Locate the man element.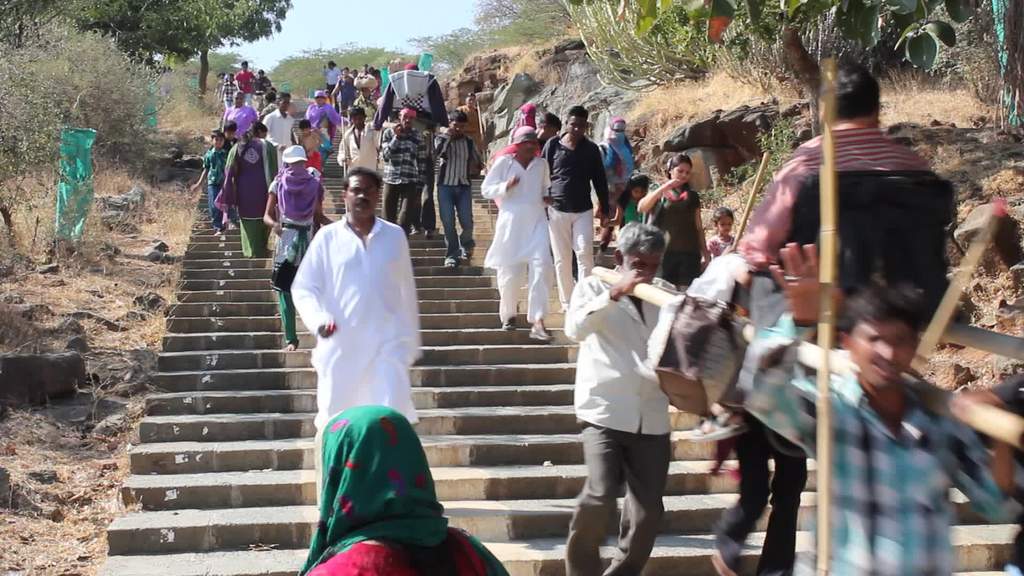
Element bbox: <bbox>738, 244, 1023, 575</bbox>.
